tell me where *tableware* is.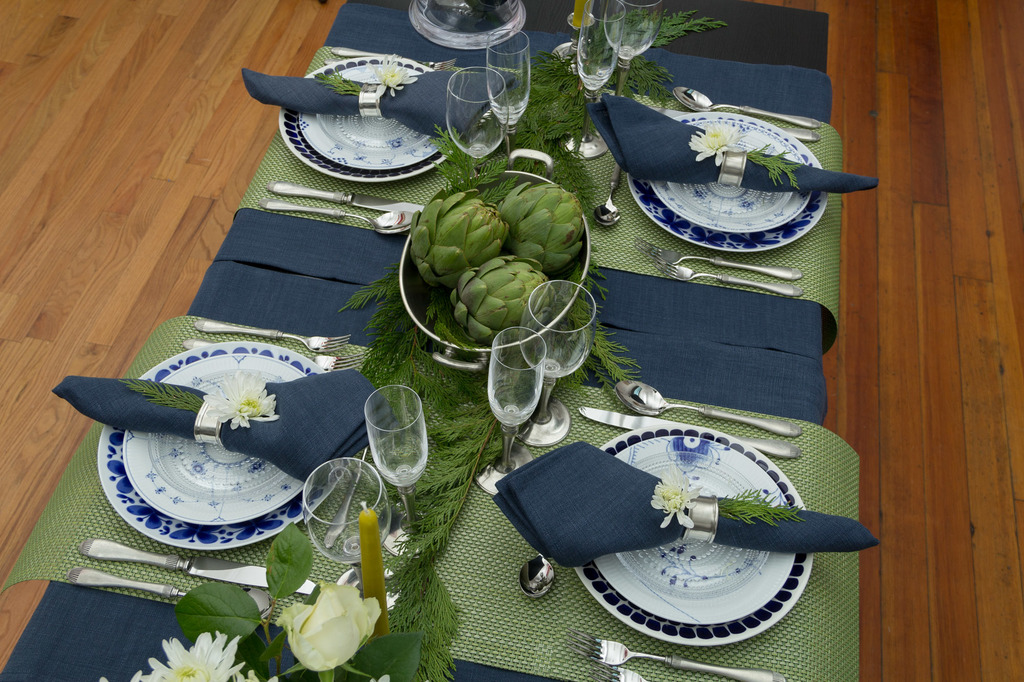
*tableware* is at rect(591, 665, 644, 681).
